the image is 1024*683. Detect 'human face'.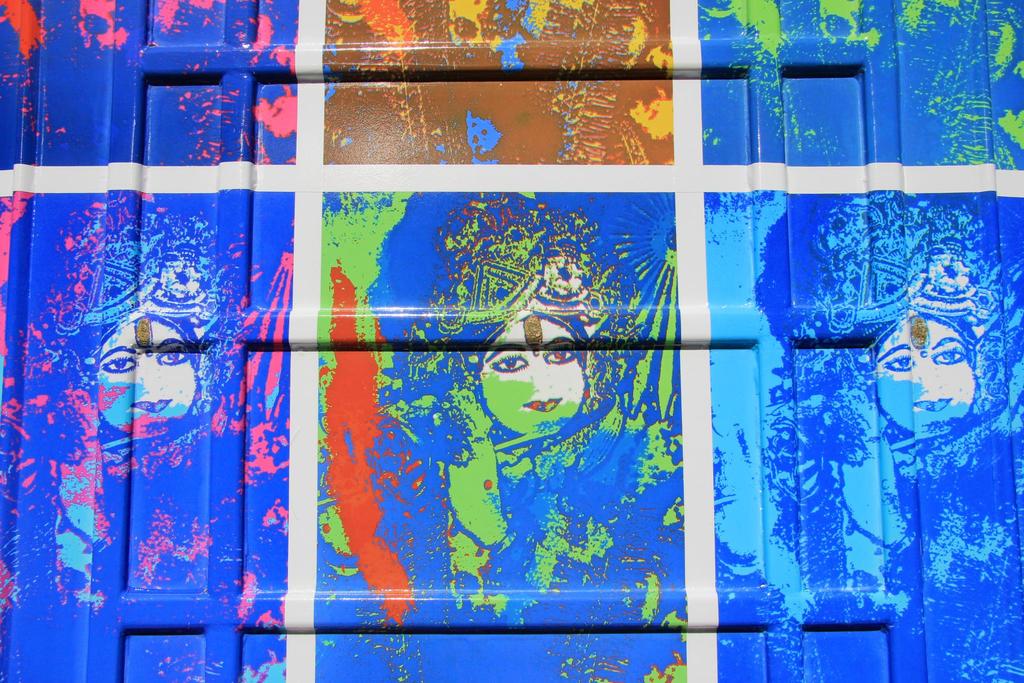
Detection: locate(99, 314, 197, 431).
